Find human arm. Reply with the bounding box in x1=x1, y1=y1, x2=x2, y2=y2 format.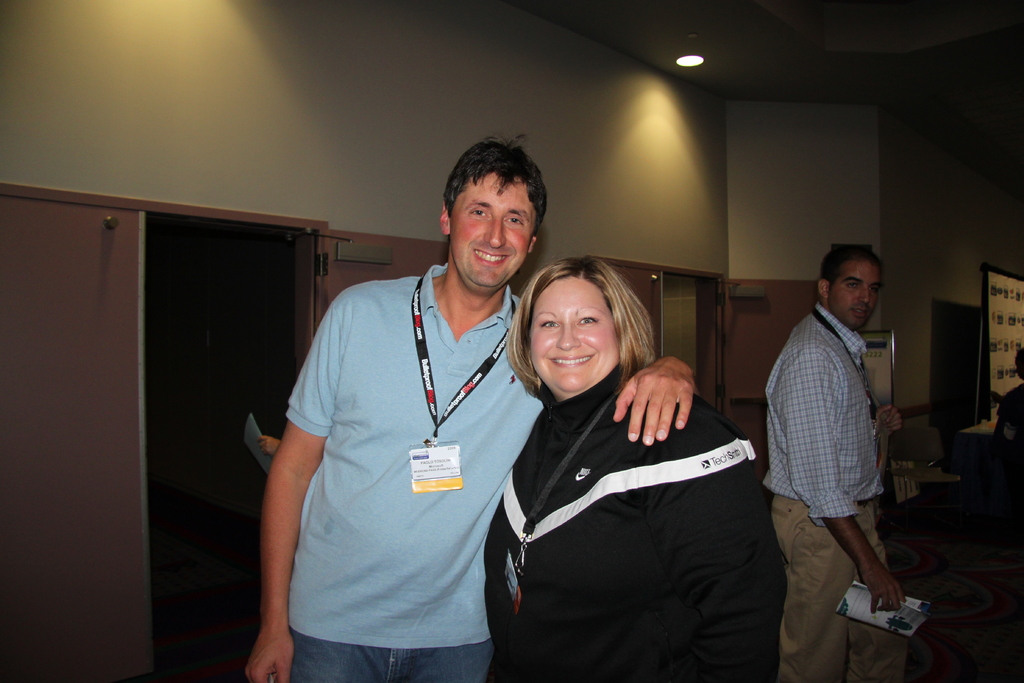
x1=872, y1=400, x2=904, y2=425.
